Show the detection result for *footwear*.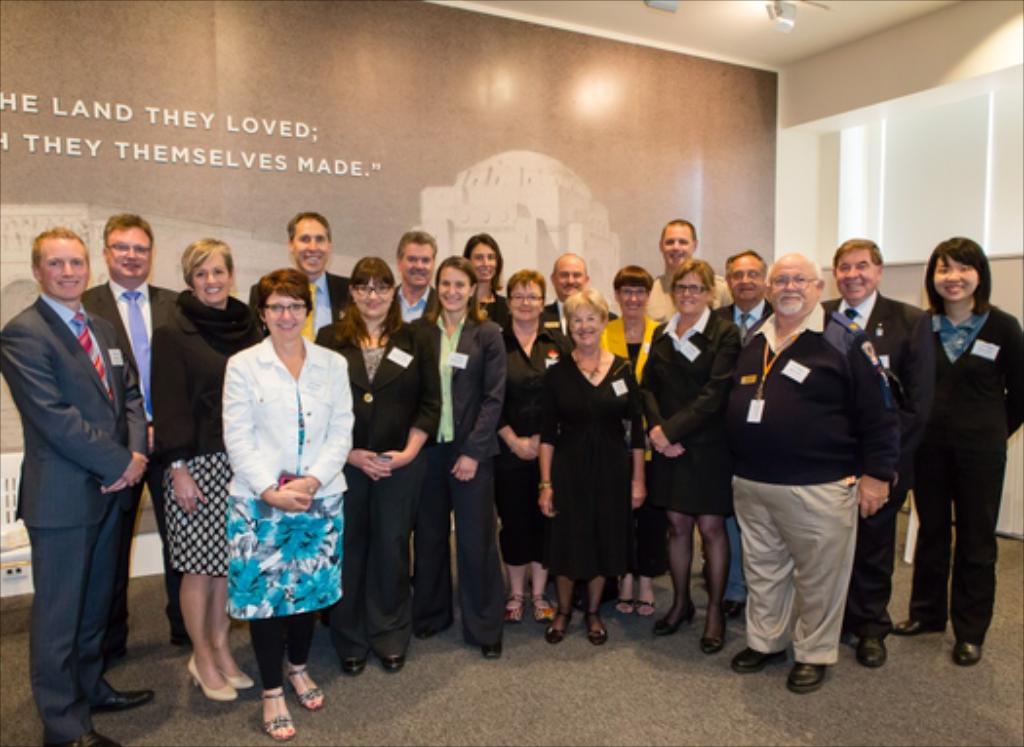
(x1=166, y1=624, x2=195, y2=646).
